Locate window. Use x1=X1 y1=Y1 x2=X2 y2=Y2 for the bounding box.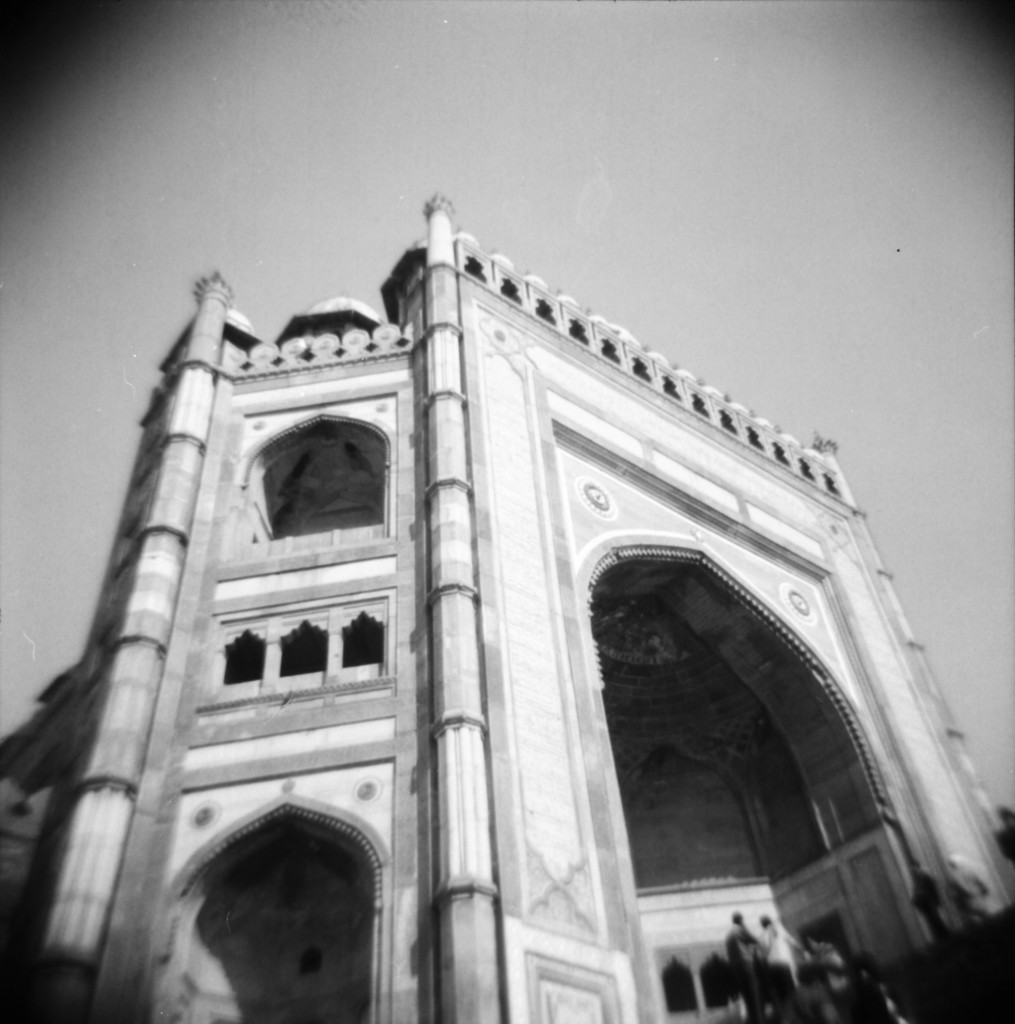
x1=272 y1=621 x2=330 y2=676.
